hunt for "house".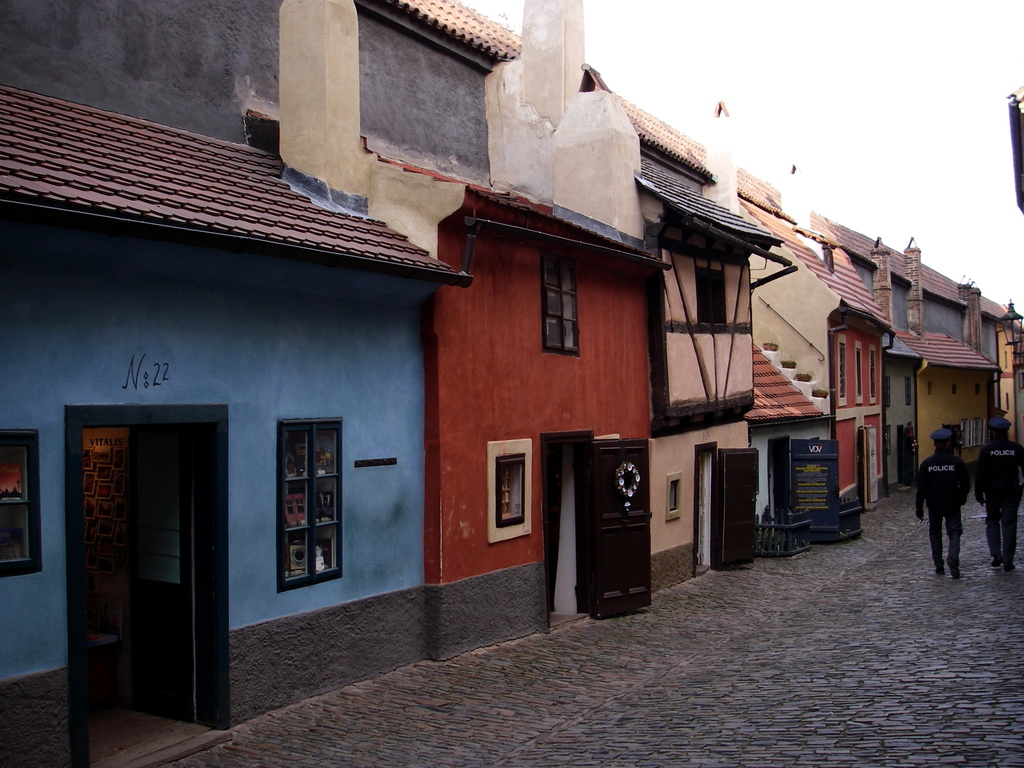
Hunted down at 892 237 1001 490.
